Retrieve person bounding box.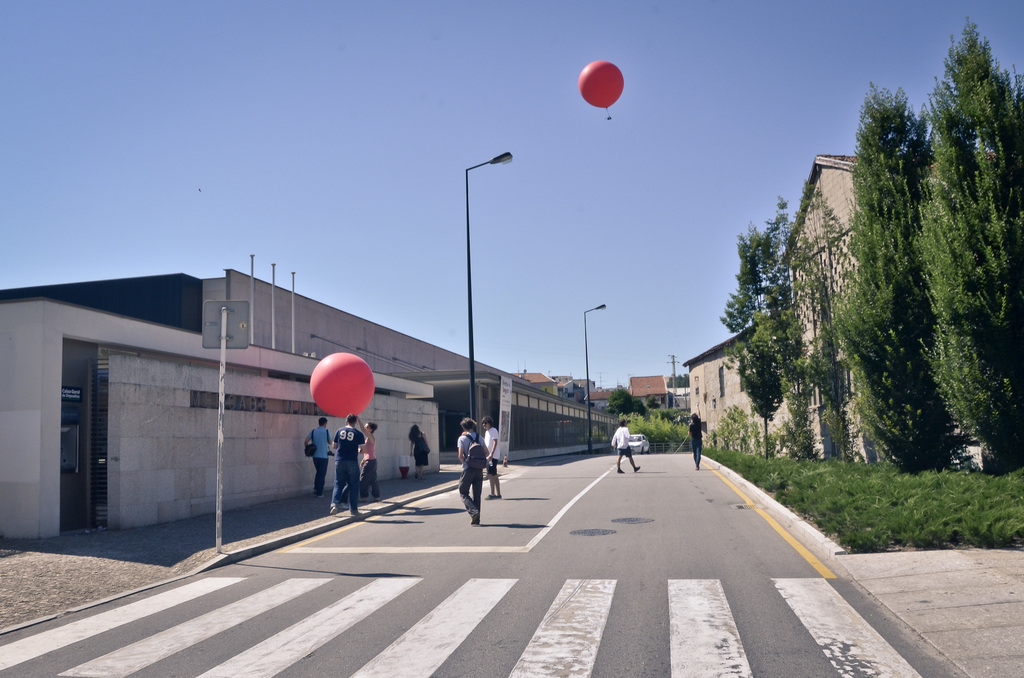
Bounding box: 333/408/367/522.
